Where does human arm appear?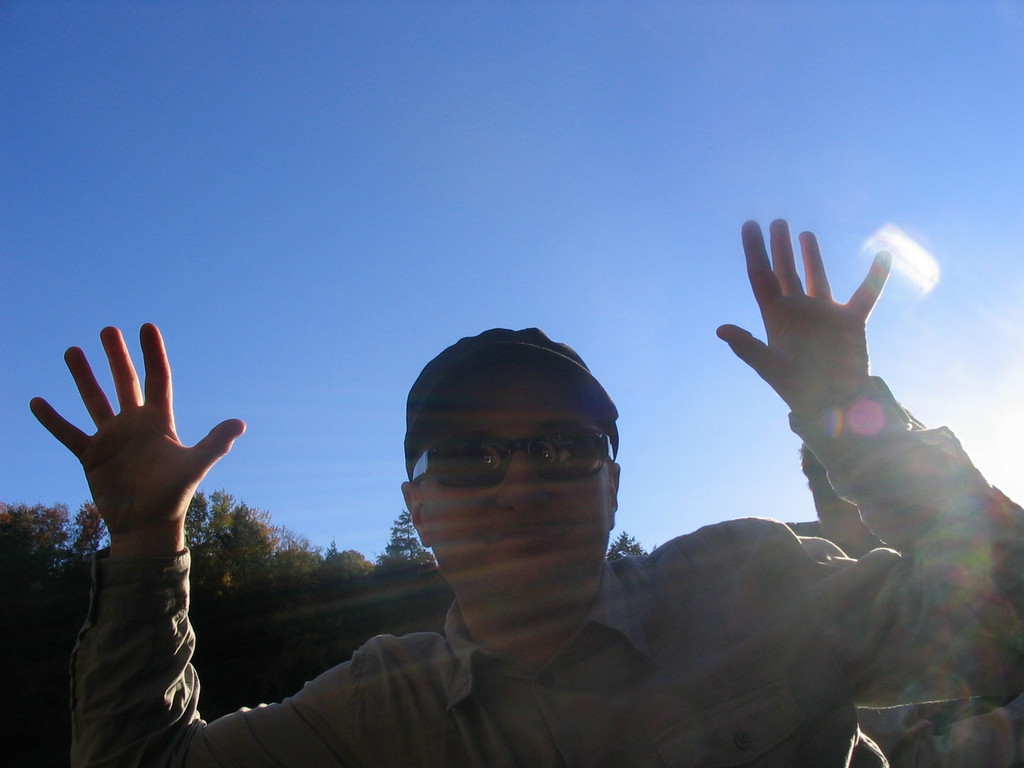
Appears at <region>711, 209, 1023, 717</region>.
